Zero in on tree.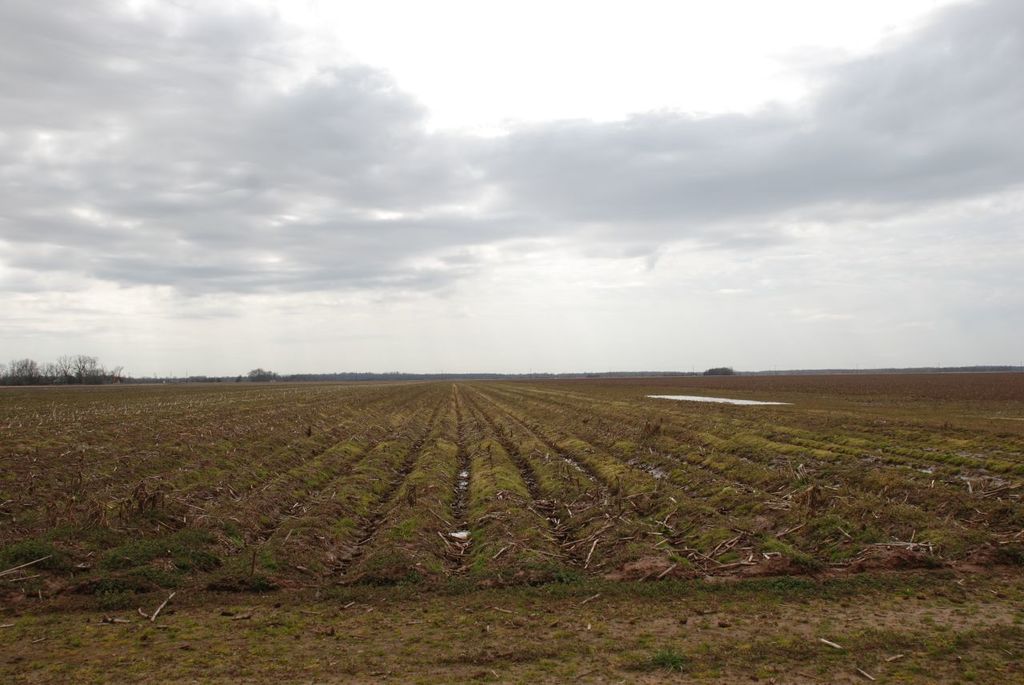
Zeroed in: detection(246, 364, 287, 384).
